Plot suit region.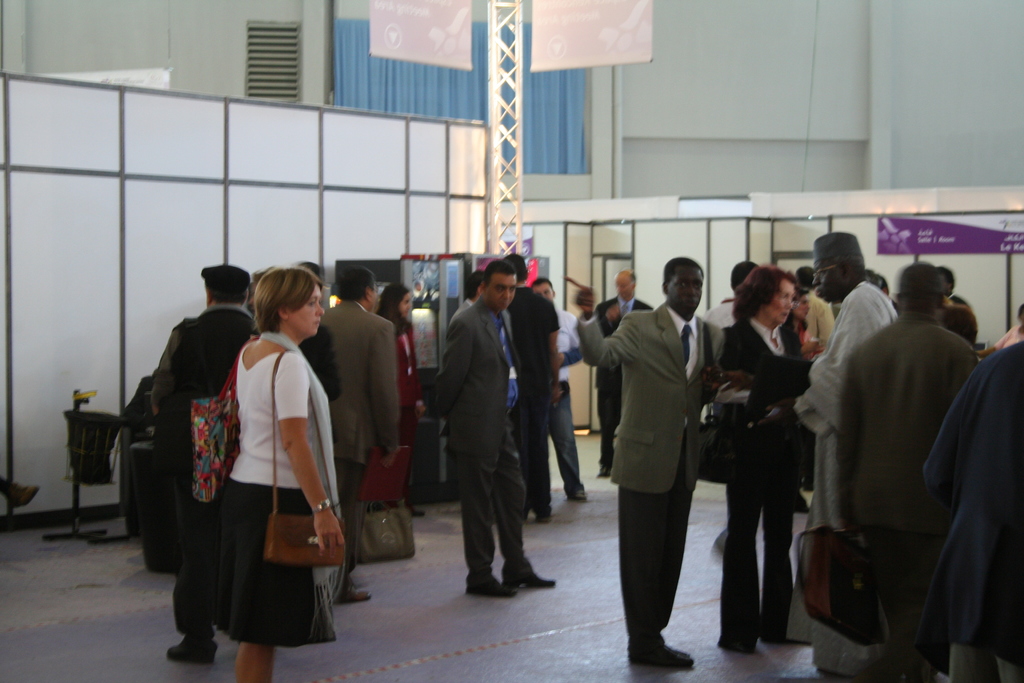
Plotted at [x1=592, y1=295, x2=653, y2=486].
